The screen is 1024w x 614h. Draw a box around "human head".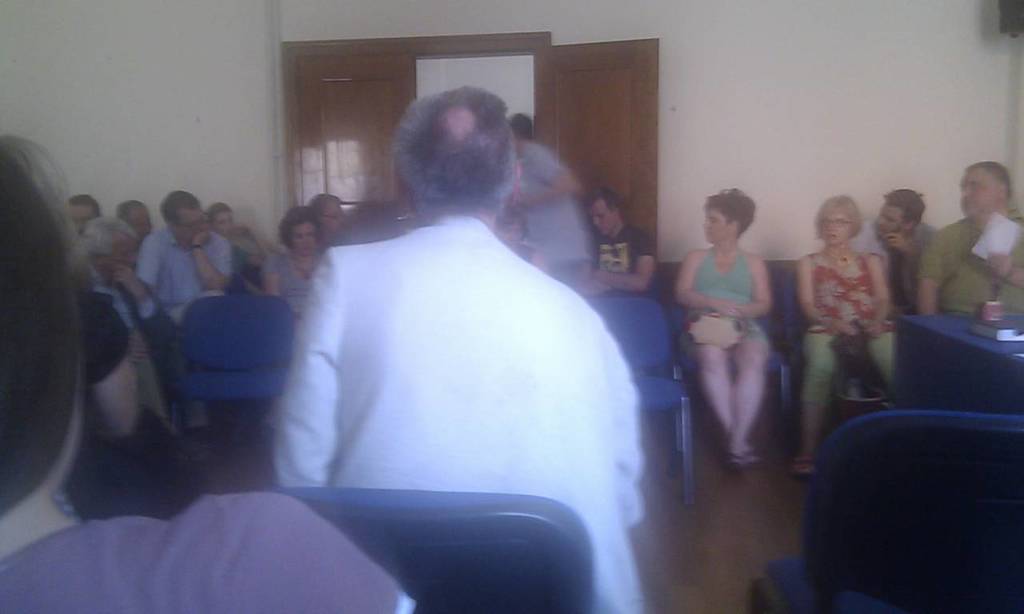
detection(700, 184, 763, 257).
